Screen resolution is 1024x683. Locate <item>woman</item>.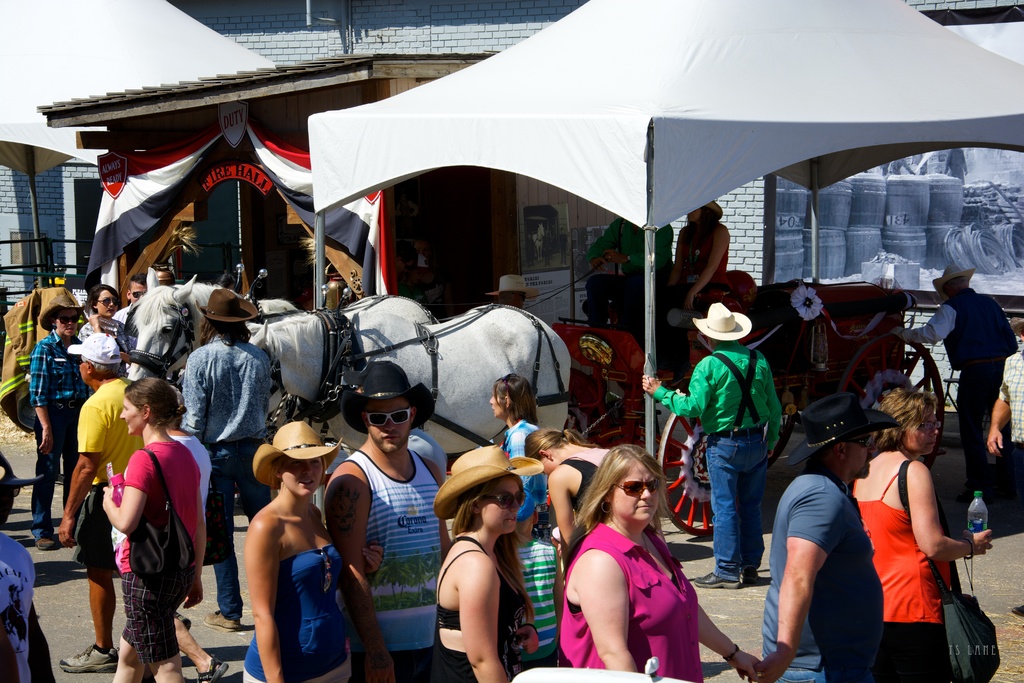
(429,440,543,682).
